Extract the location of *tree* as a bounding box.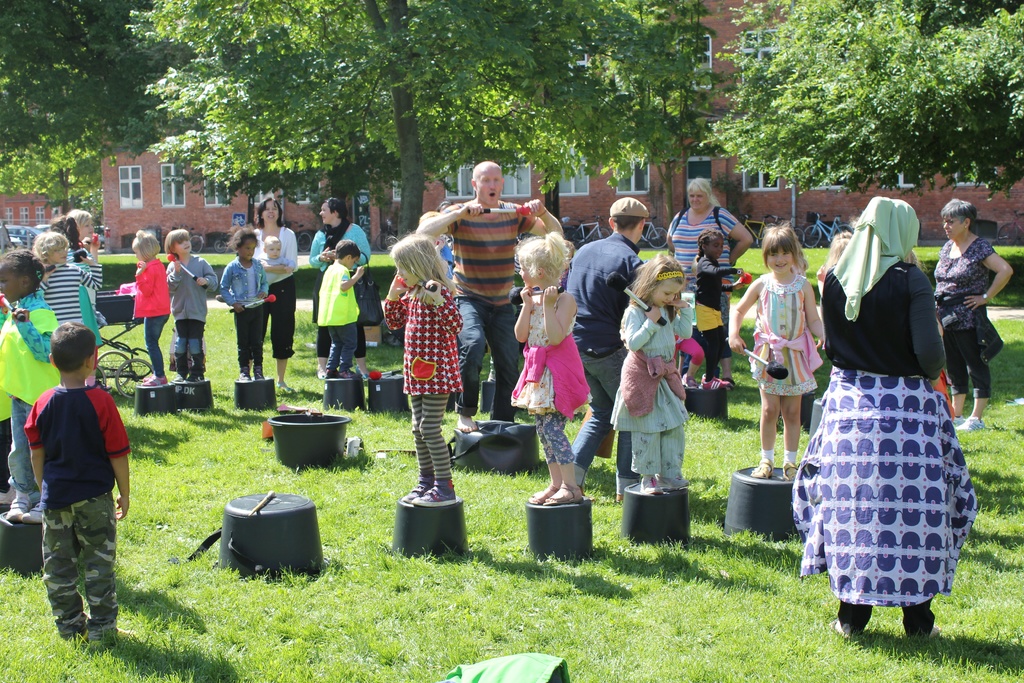
crop(0, 0, 168, 165).
